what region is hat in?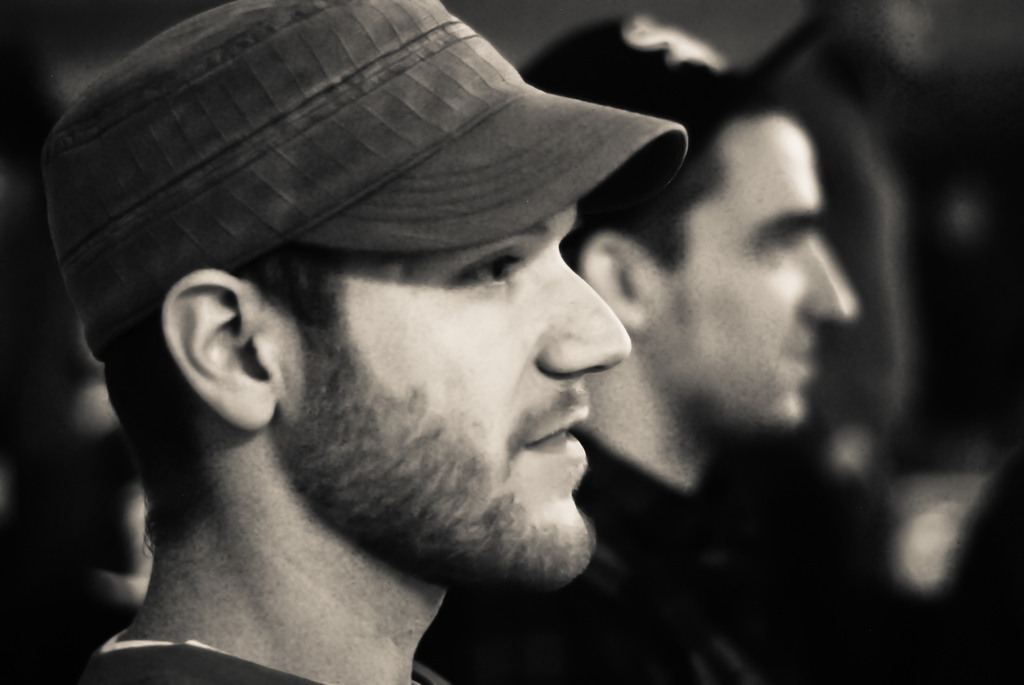
box=[519, 0, 866, 153].
